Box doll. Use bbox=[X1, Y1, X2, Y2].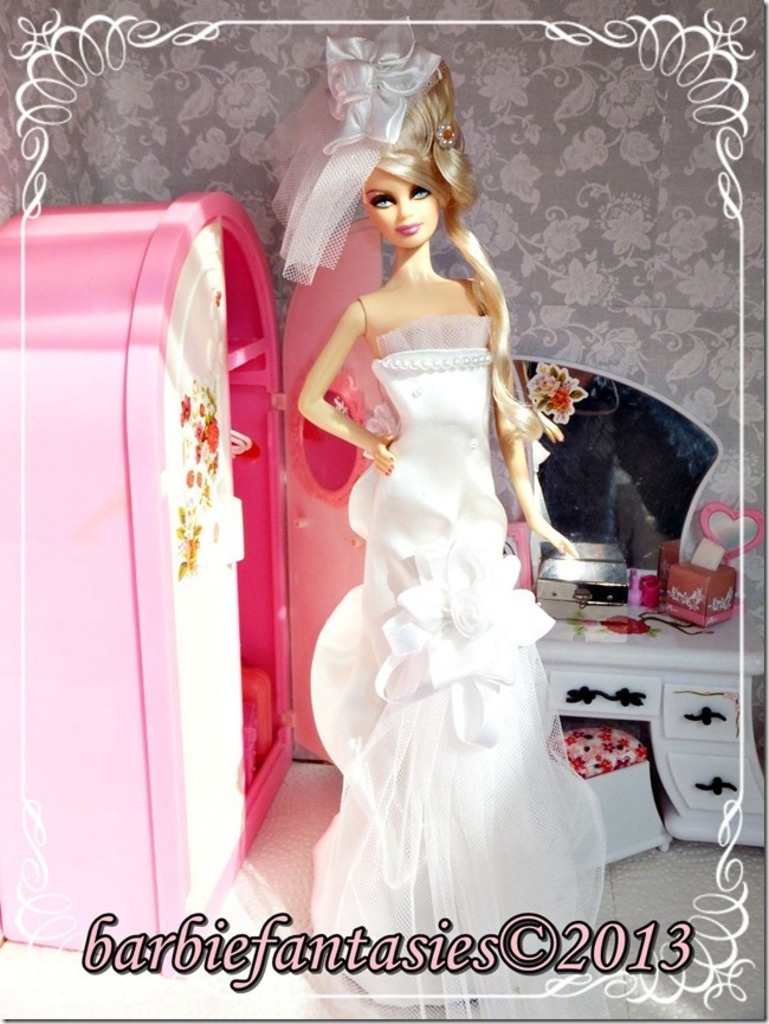
bbox=[269, 44, 600, 927].
